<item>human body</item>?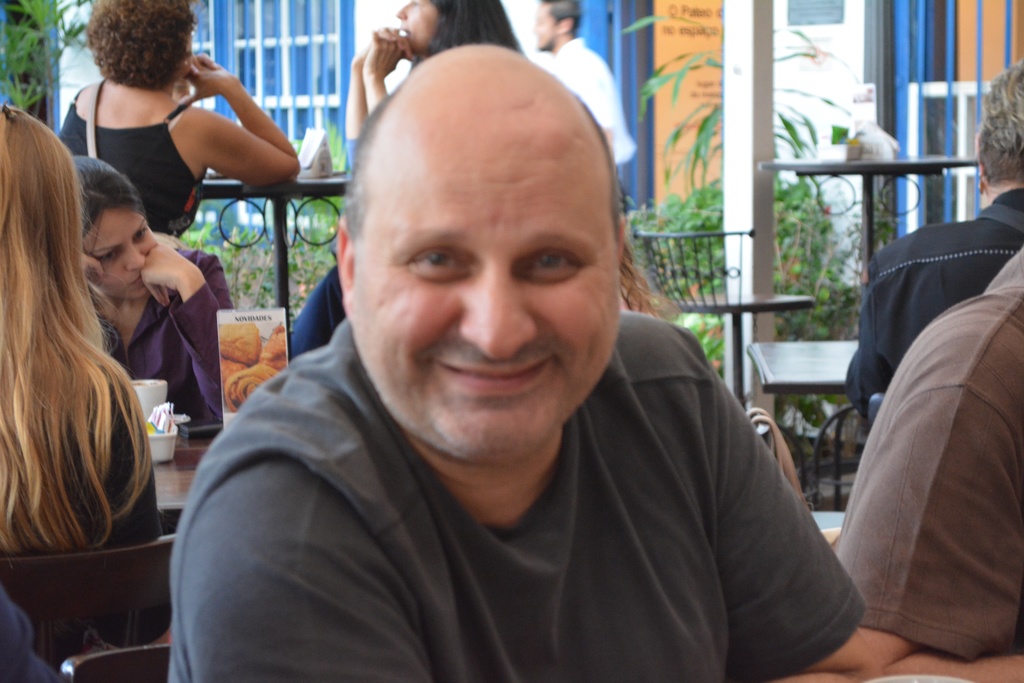
[left=845, top=194, right=1023, bottom=416]
